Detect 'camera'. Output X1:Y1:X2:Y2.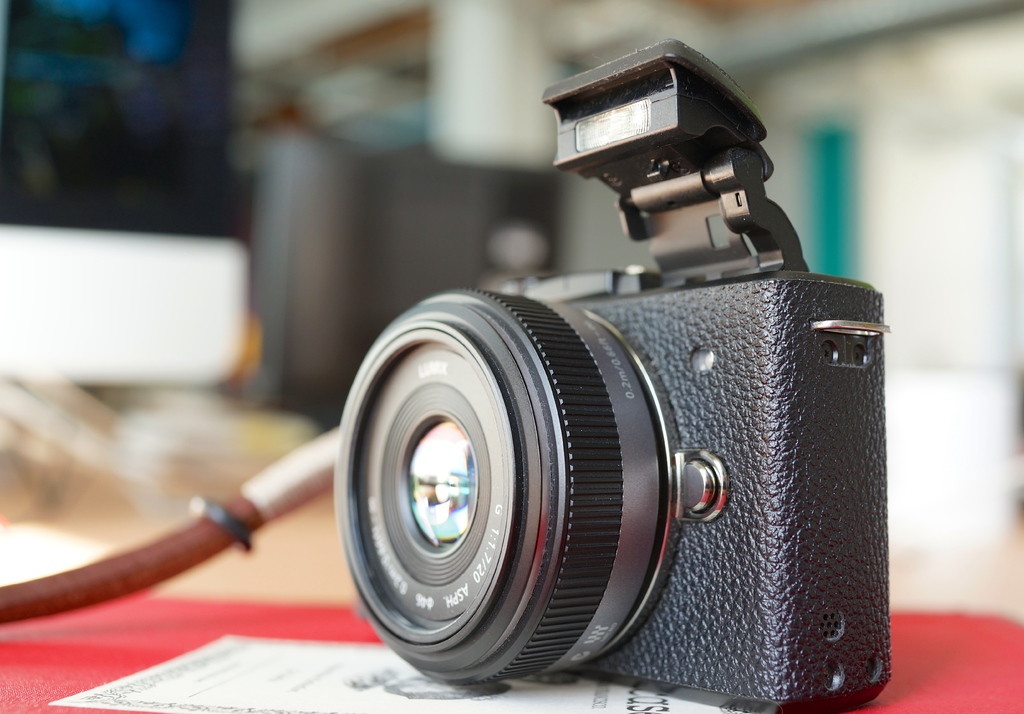
334:39:894:713.
